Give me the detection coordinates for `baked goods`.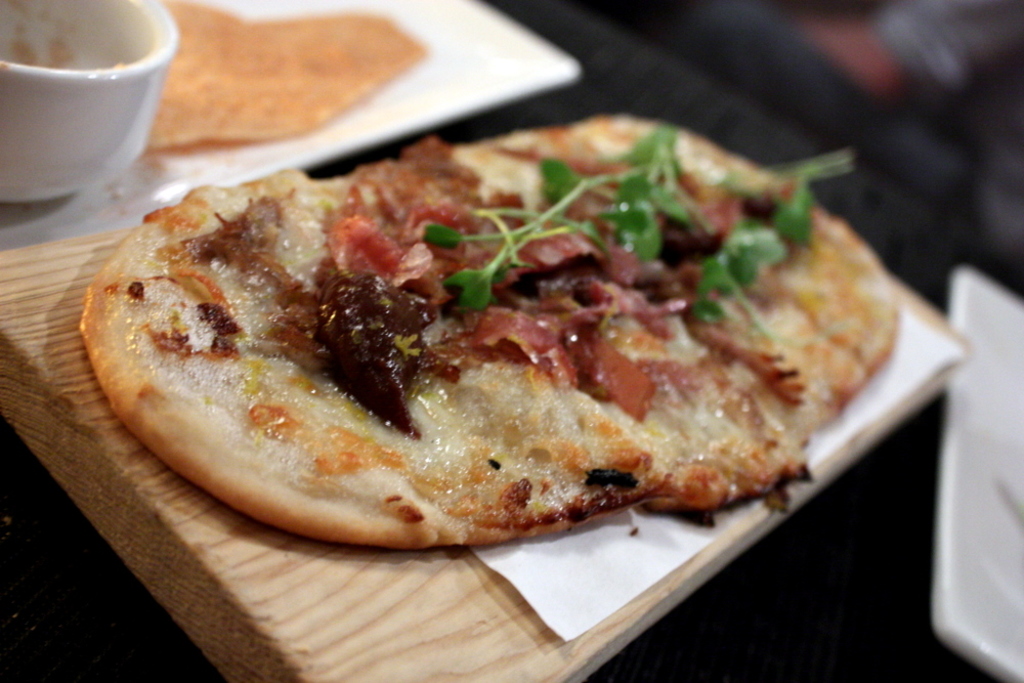
135 0 429 155.
